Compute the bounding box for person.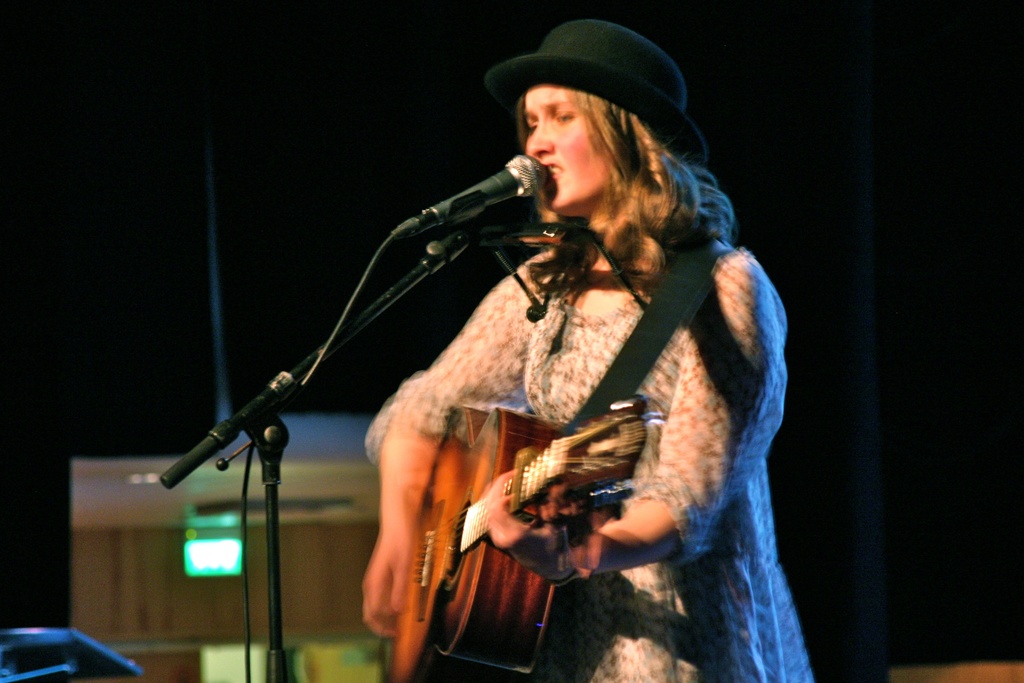
region(384, 60, 805, 682).
